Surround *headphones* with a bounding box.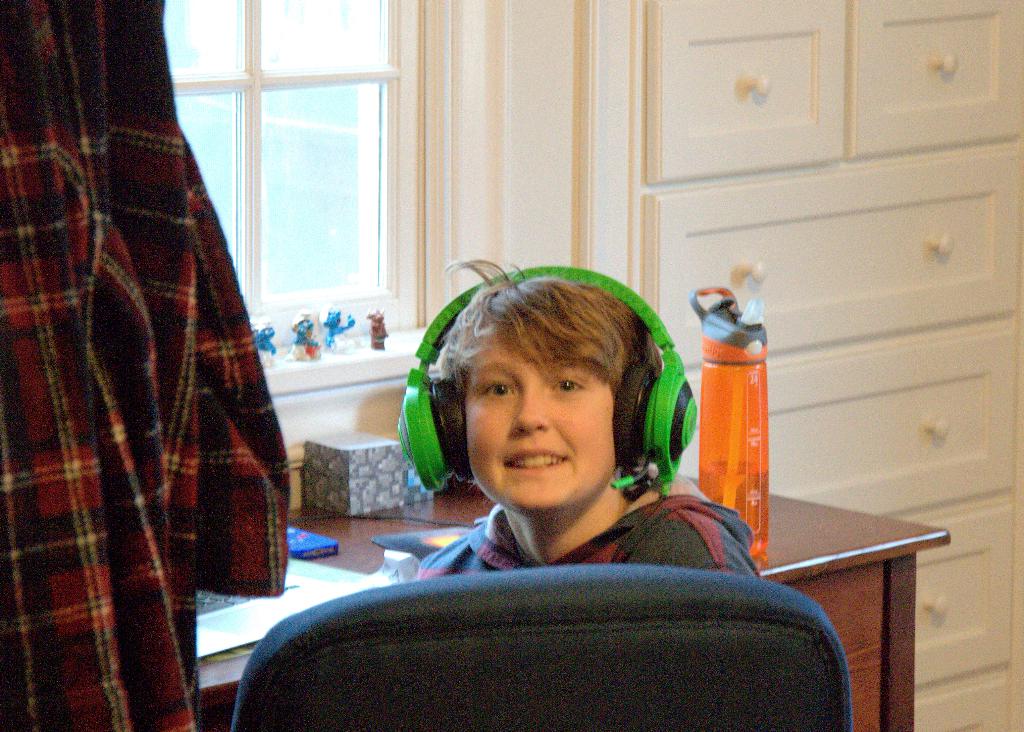
{"x1": 431, "y1": 255, "x2": 714, "y2": 525}.
